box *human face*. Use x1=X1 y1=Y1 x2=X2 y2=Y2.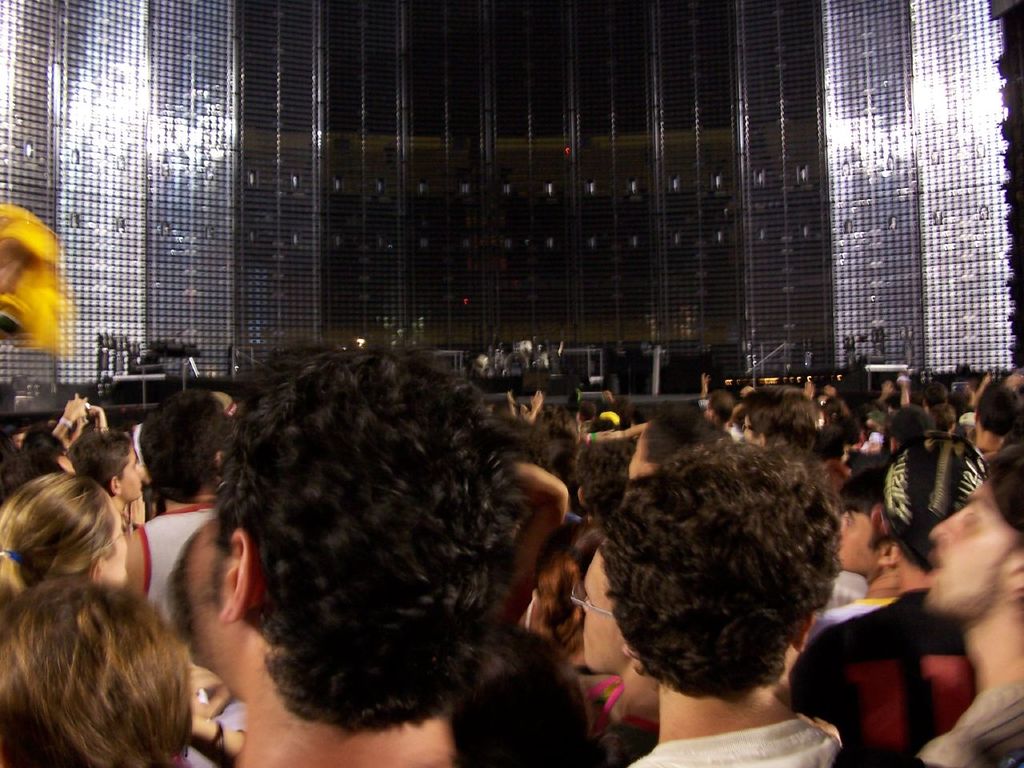
x1=99 y1=501 x2=131 y2=586.
